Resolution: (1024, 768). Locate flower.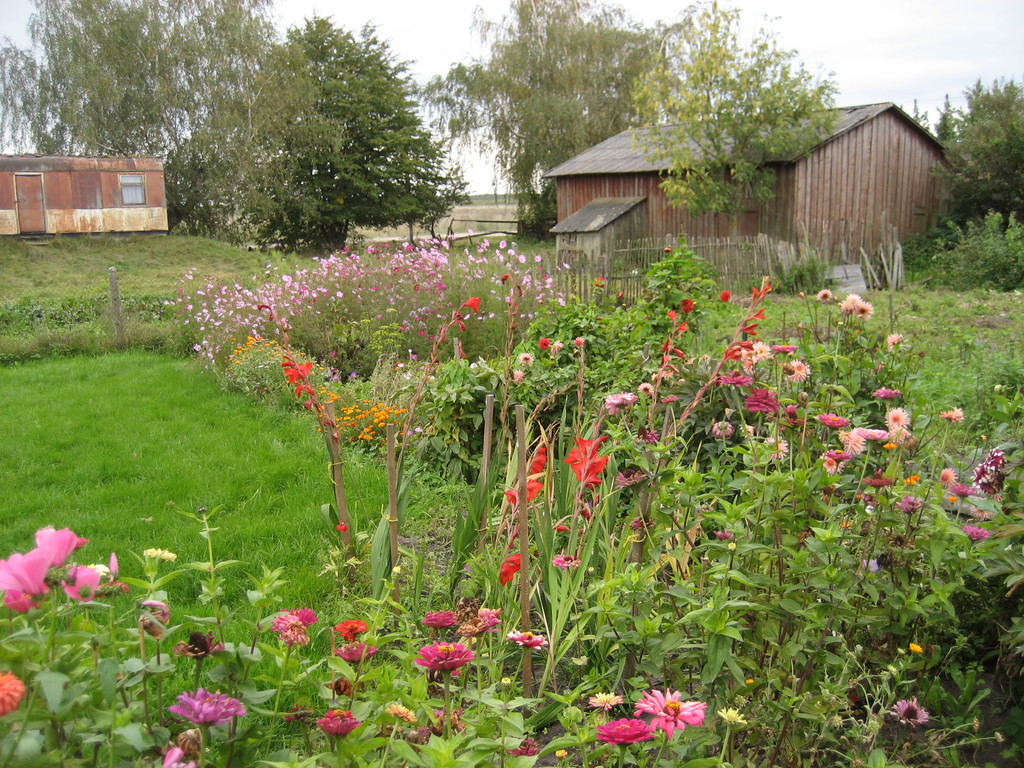
<region>387, 698, 418, 719</region>.
